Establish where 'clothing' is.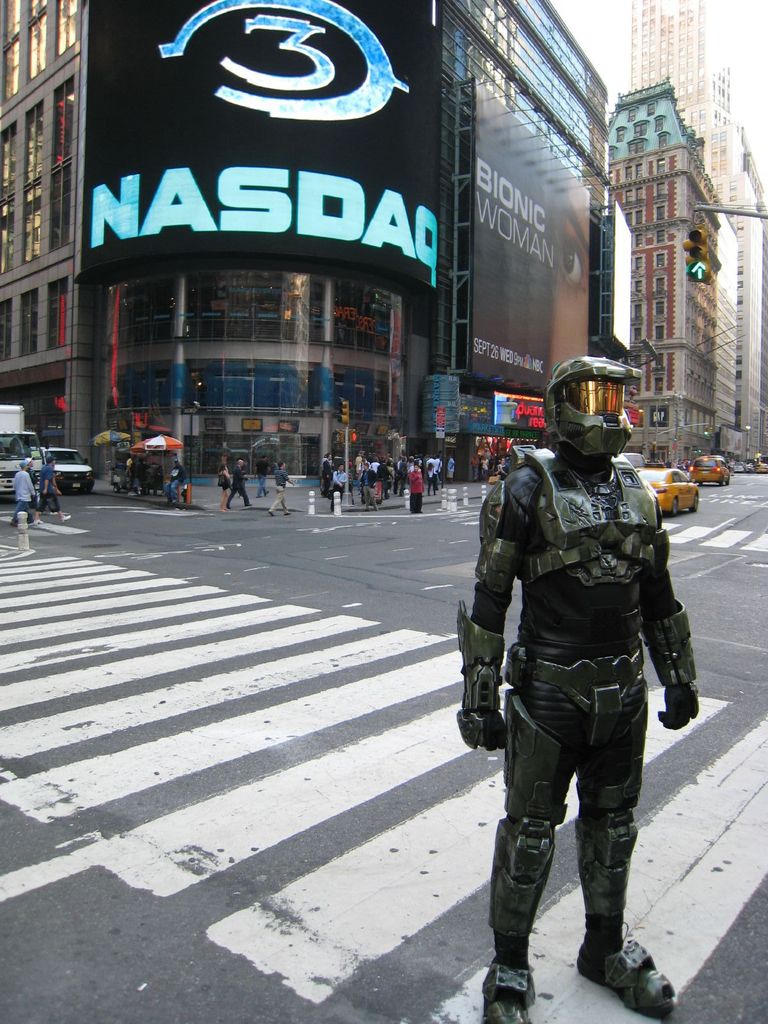
Established at [32,466,60,513].
